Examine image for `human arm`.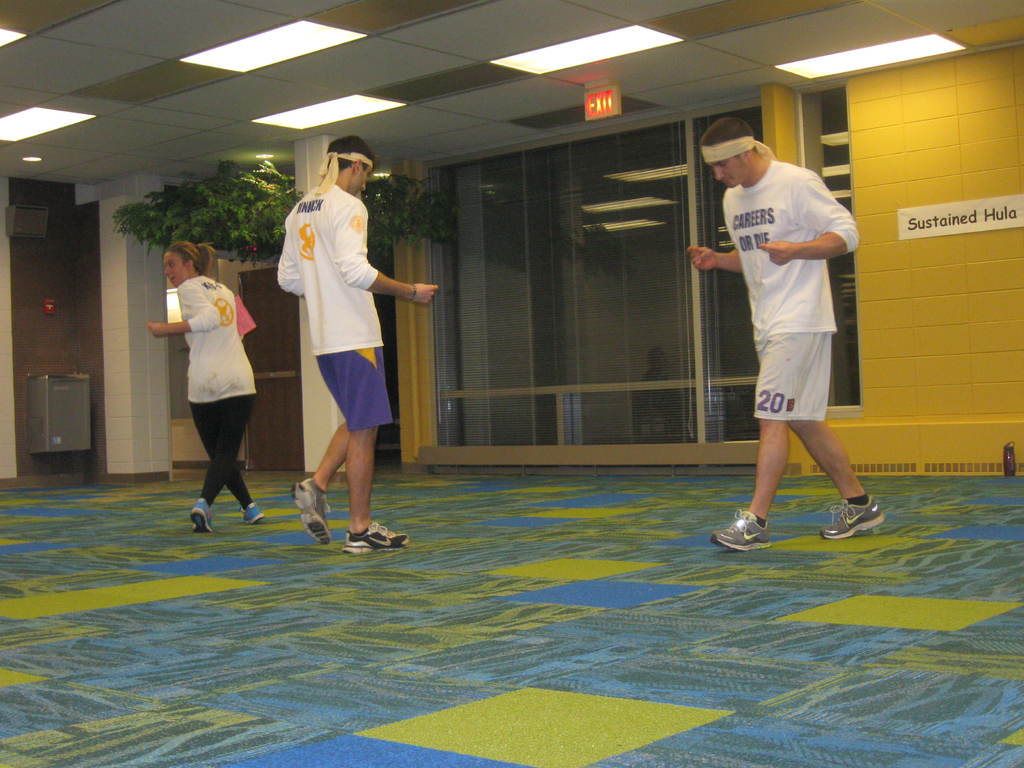
Examination result: x1=686, y1=244, x2=744, y2=280.
